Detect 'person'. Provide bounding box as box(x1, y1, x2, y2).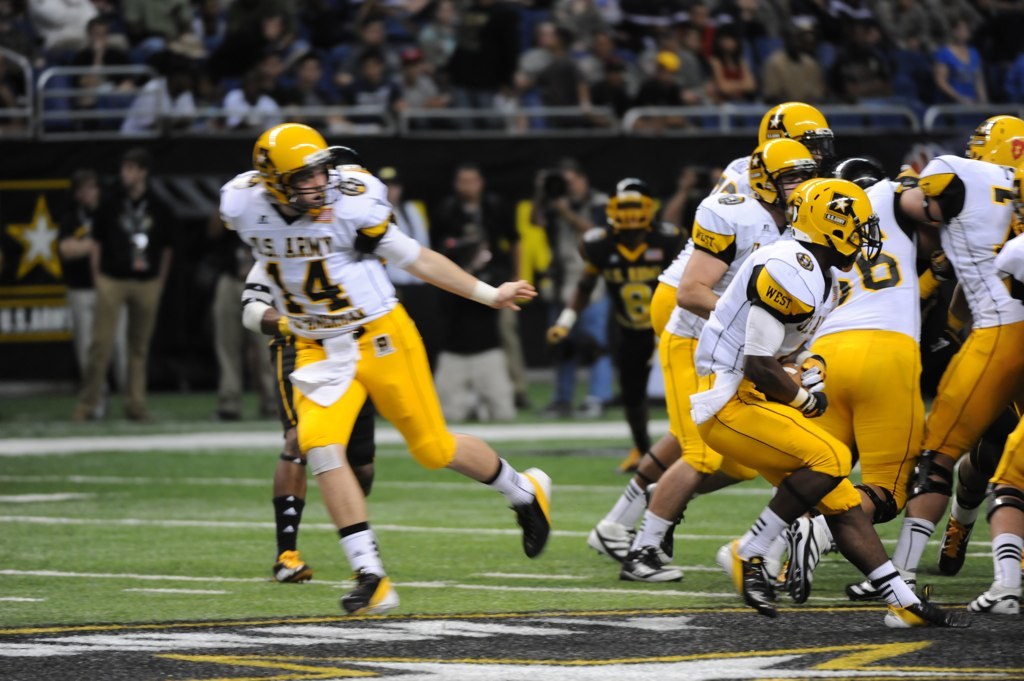
box(122, 65, 197, 136).
